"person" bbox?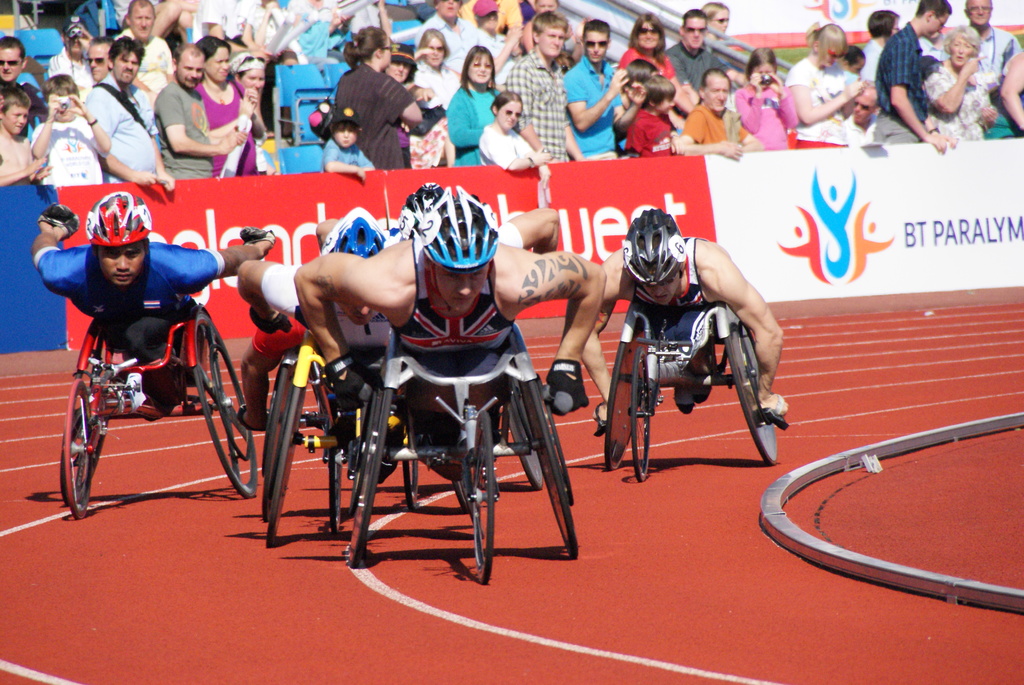
(left=517, top=0, right=587, bottom=70)
